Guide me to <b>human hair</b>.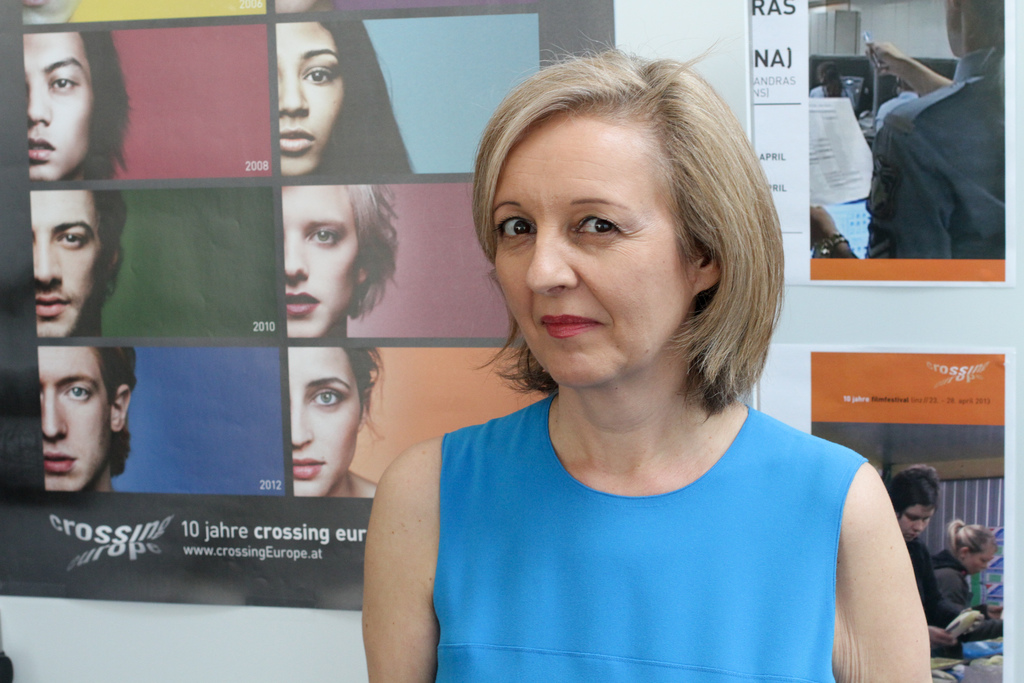
Guidance: x1=89 y1=346 x2=136 y2=476.
